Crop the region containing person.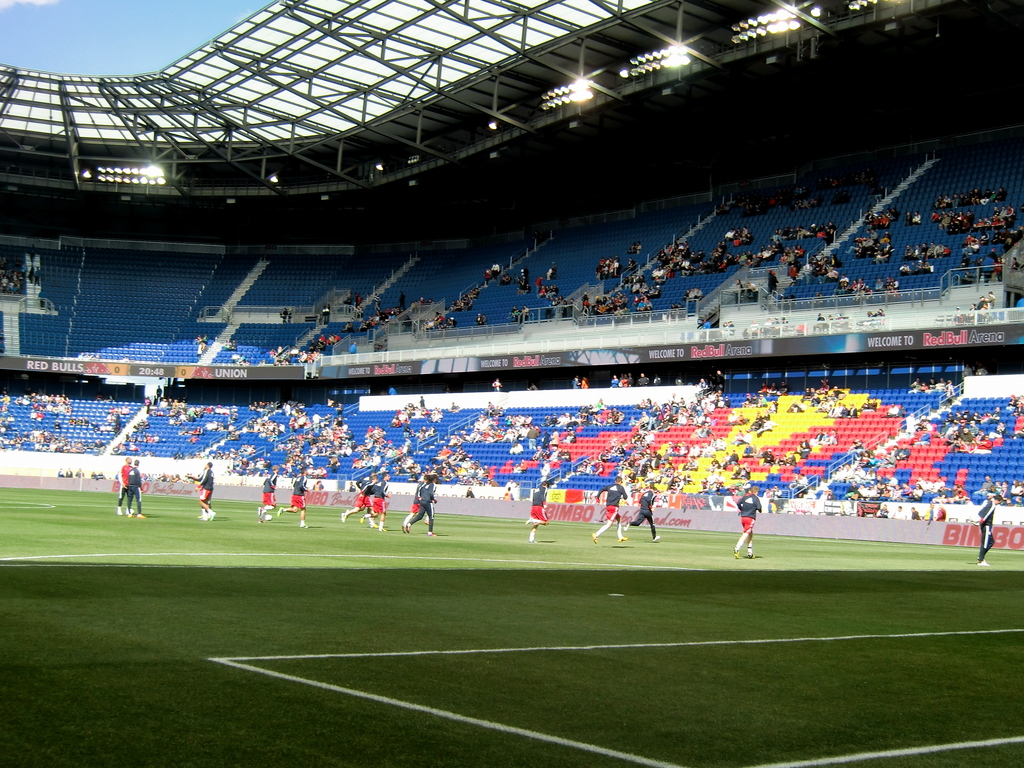
Crop region: <bbox>623, 477, 657, 542</bbox>.
